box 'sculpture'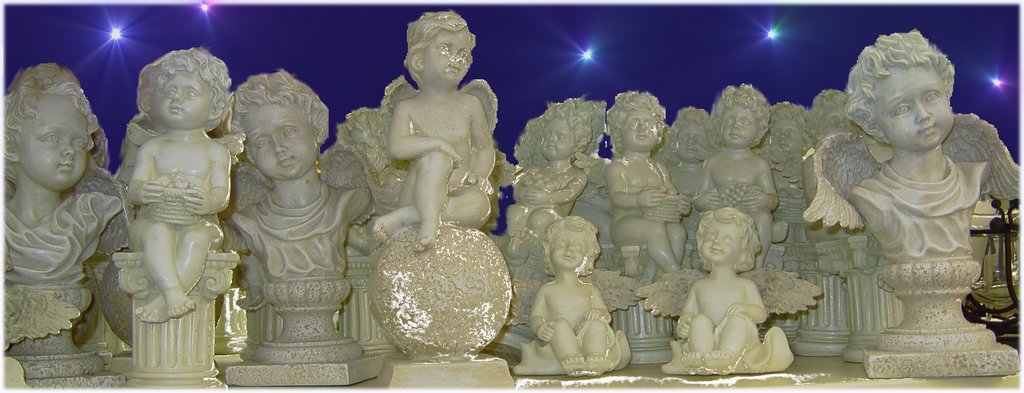
[left=598, top=88, right=691, bottom=275]
